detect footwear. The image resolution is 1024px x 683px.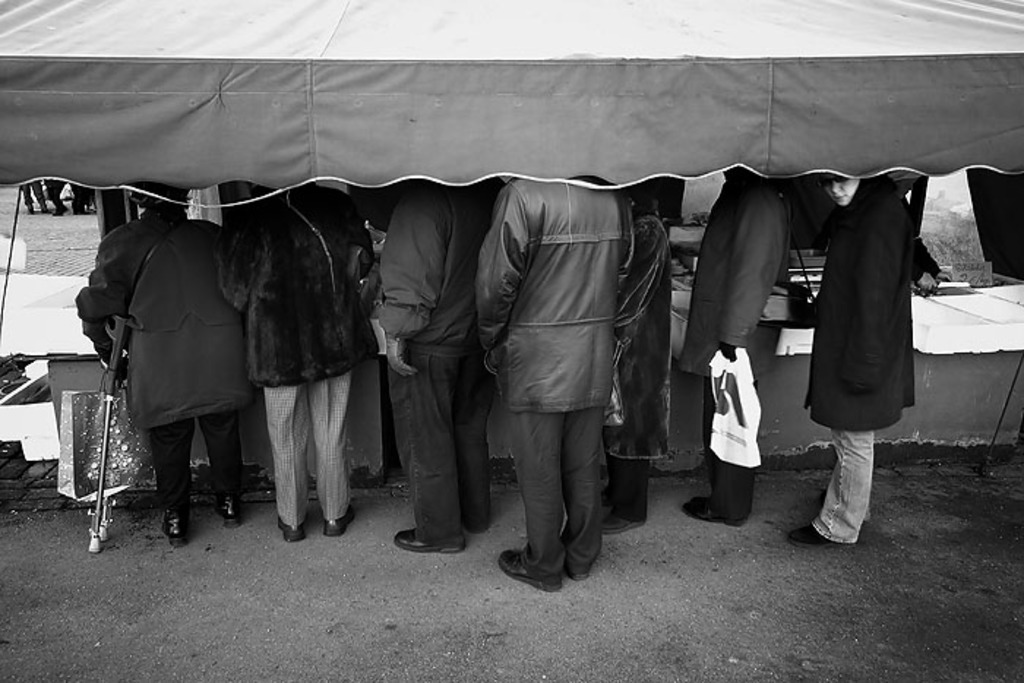
Rect(392, 522, 464, 557).
